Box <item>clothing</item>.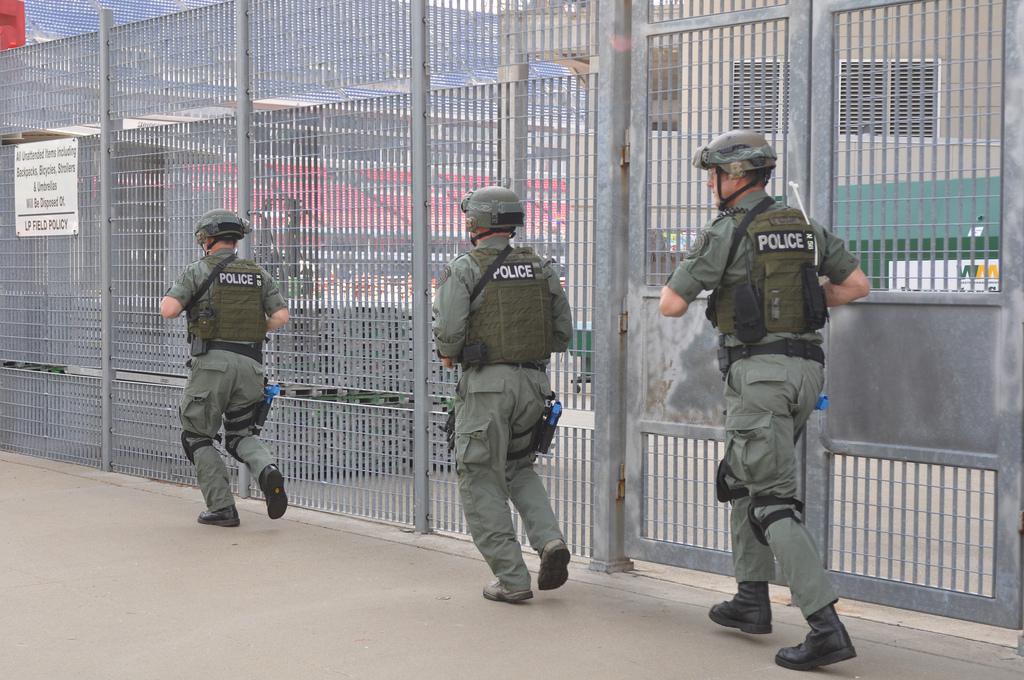
<box>163,247,271,516</box>.
